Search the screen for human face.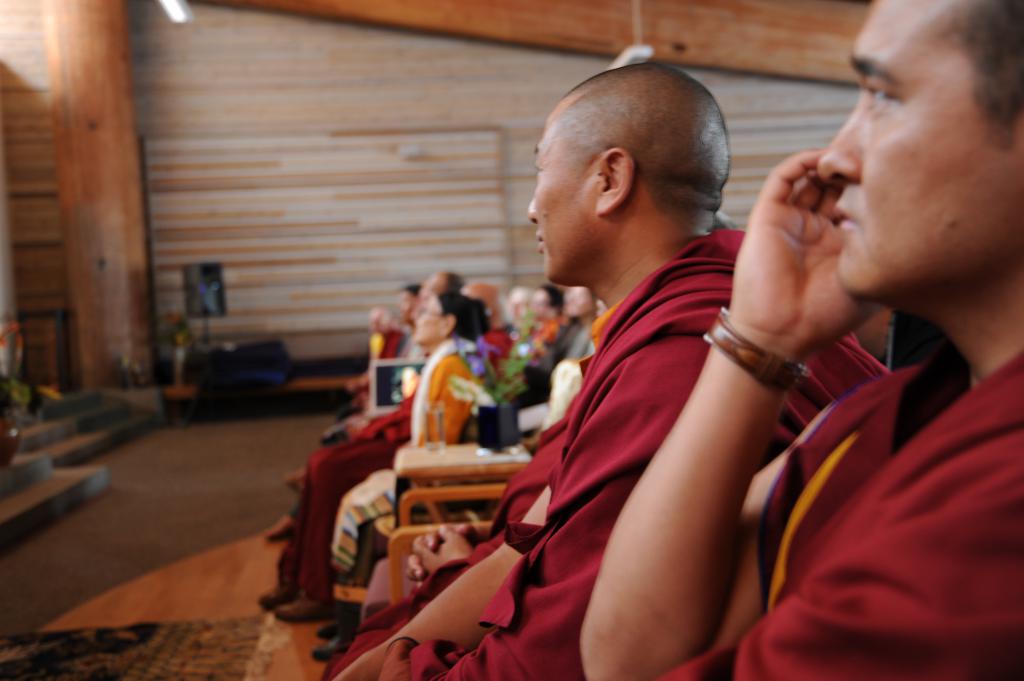
Found at (524,102,601,283).
